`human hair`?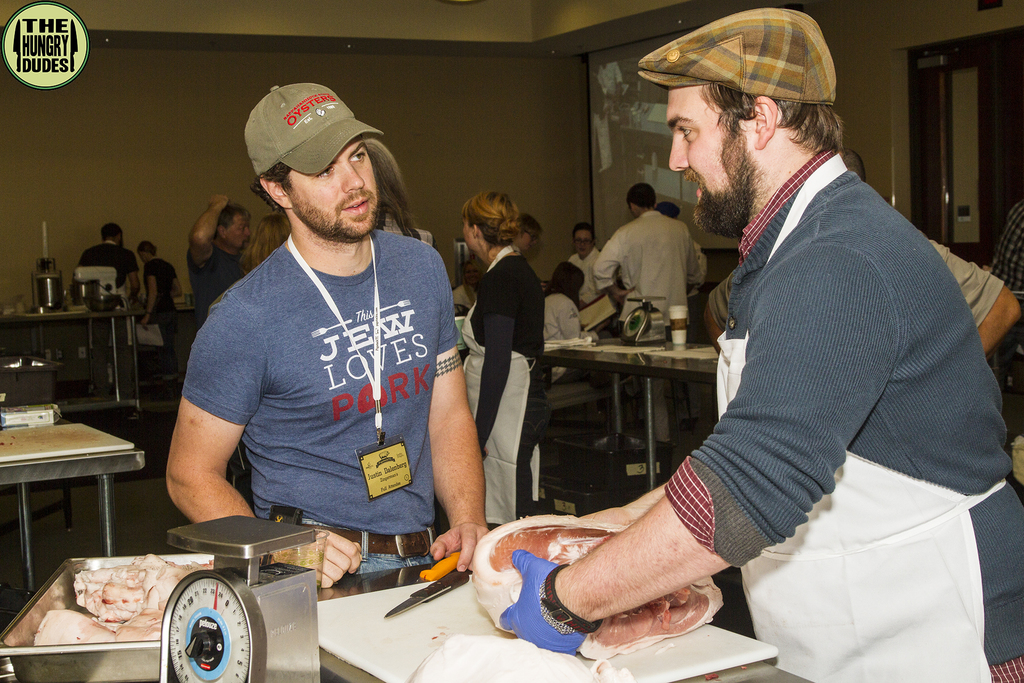
239,216,289,270
